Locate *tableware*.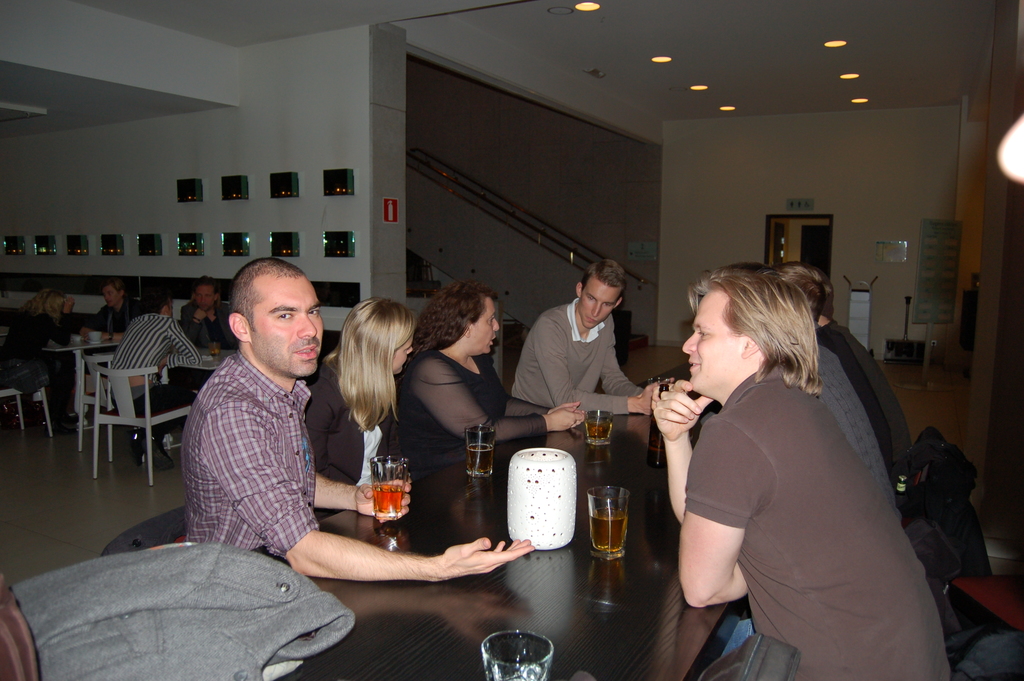
Bounding box: {"left": 211, "top": 342, "right": 221, "bottom": 356}.
